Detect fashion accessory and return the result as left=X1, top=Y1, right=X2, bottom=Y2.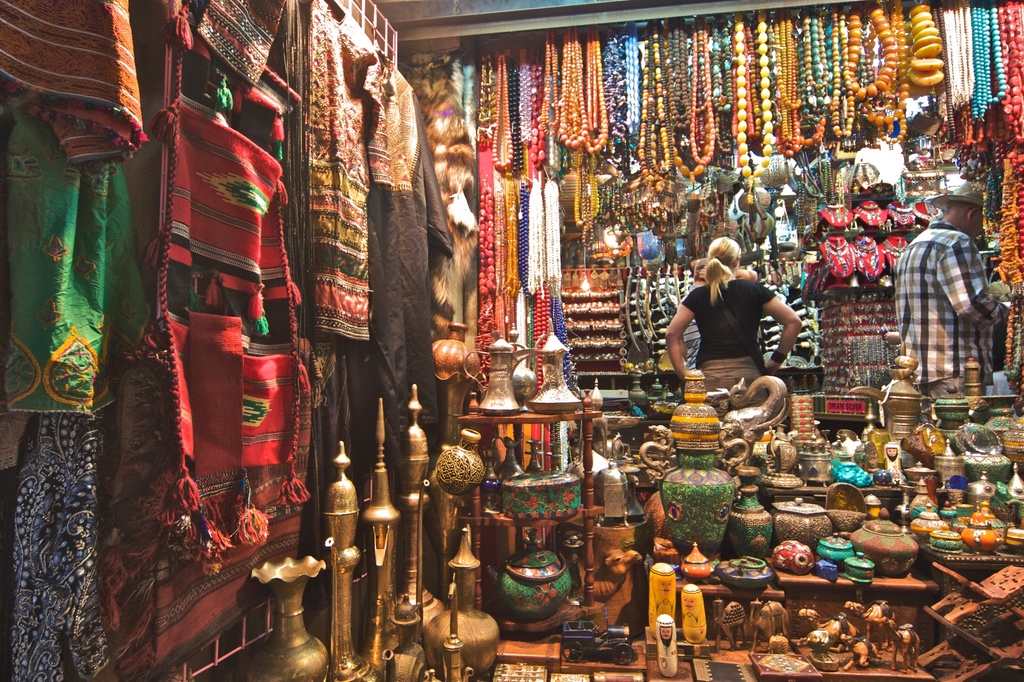
left=712, top=255, right=724, bottom=266.
